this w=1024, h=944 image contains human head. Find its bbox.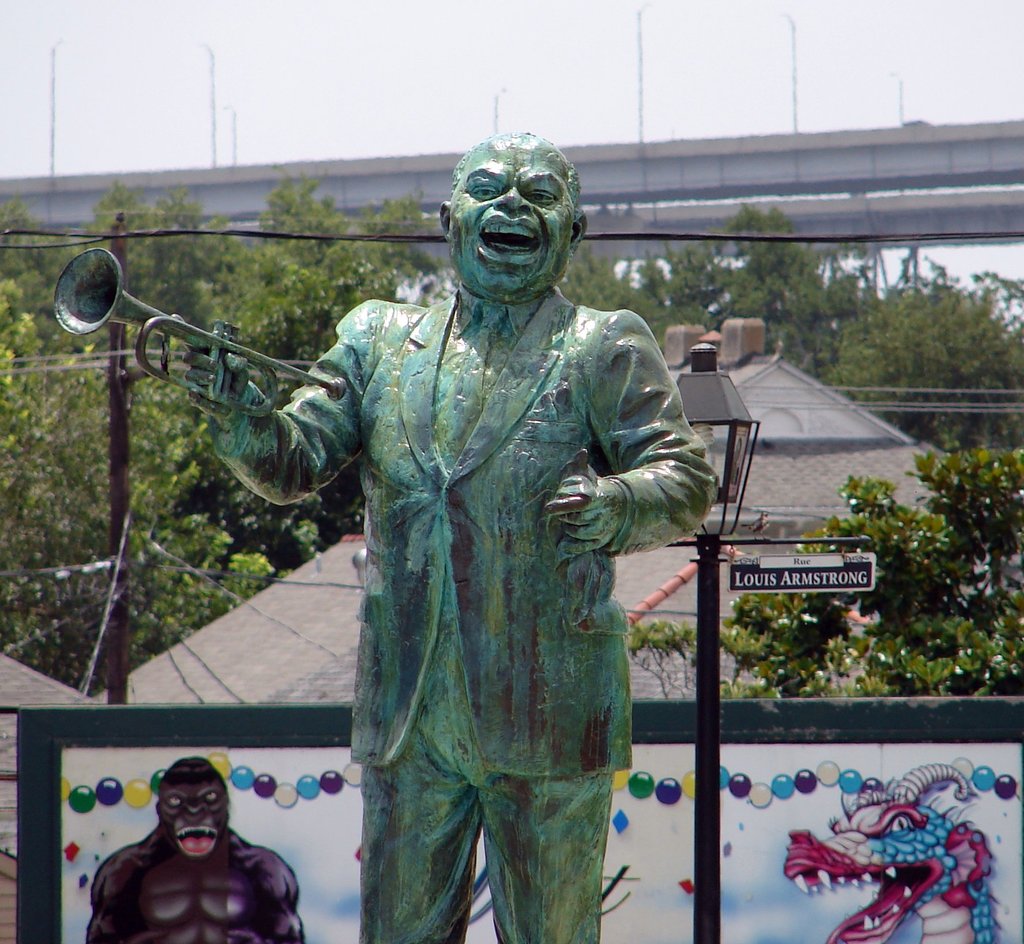
(154,756,230,861).
